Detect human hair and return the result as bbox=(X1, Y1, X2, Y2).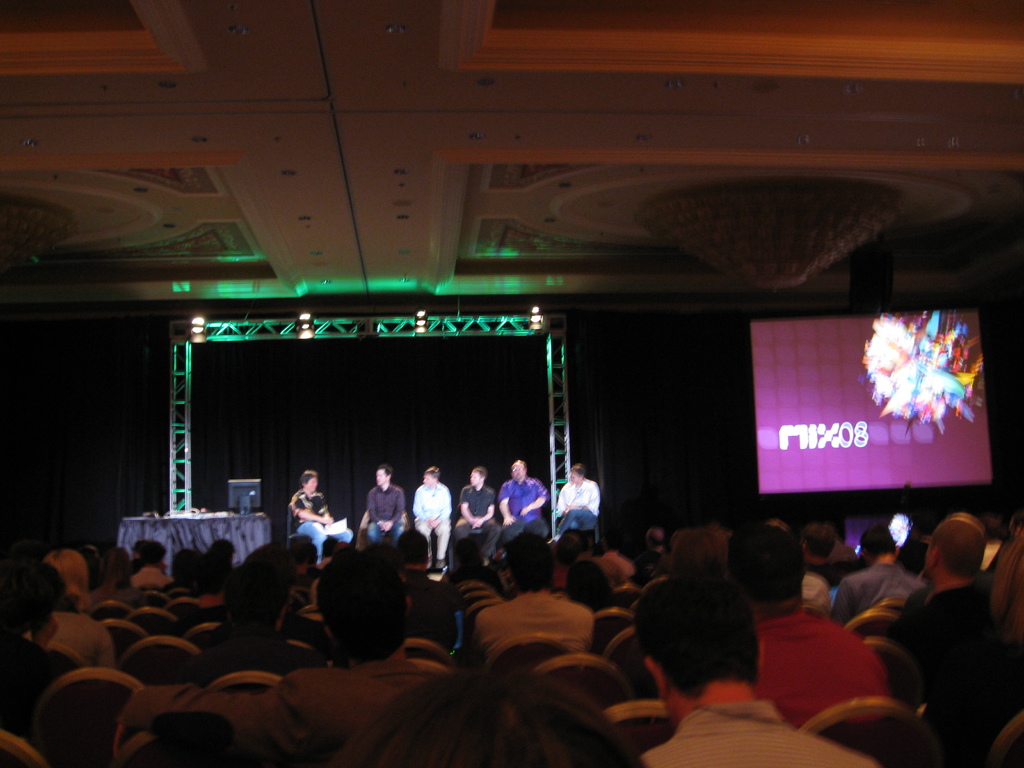
bbox=(729, 529, 804, 609).
